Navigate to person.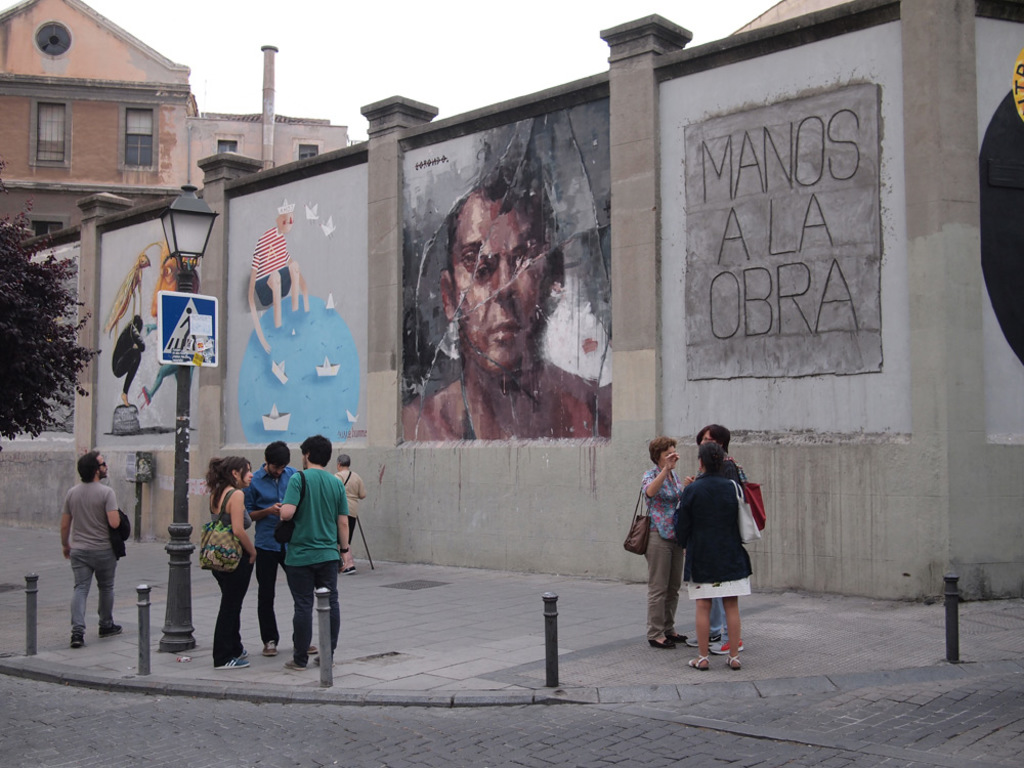
Navigation target: x1=687, y1=424, x2=752, y2=655.
